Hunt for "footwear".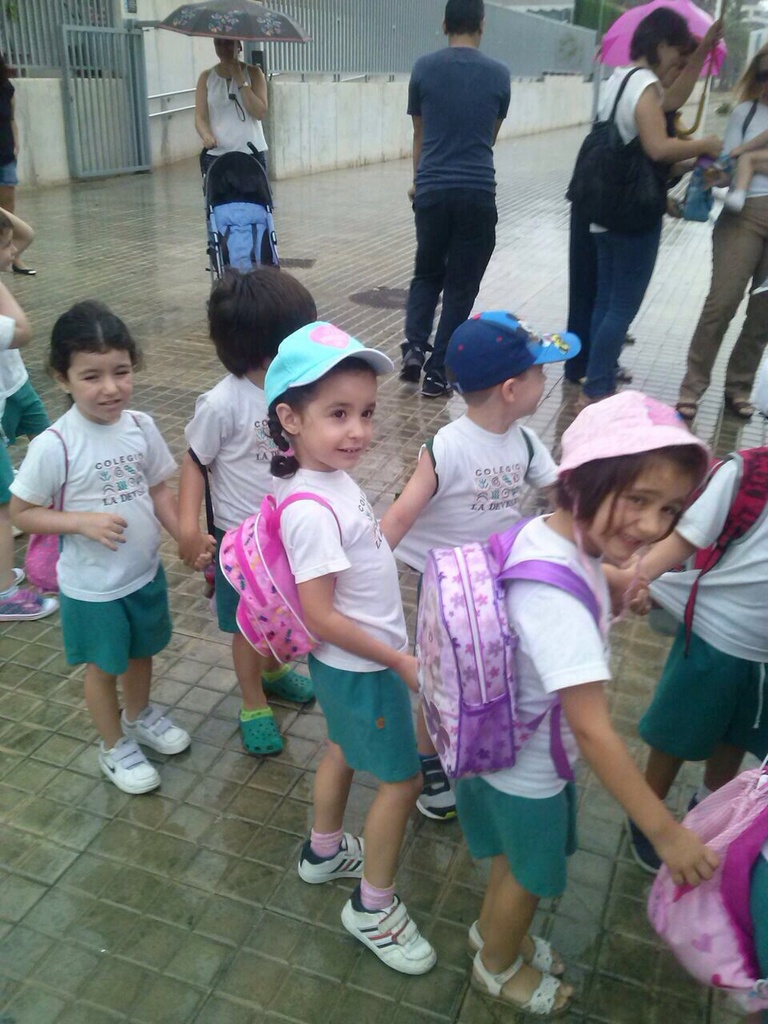
Hunted down at (14, 267, 32, 274).
